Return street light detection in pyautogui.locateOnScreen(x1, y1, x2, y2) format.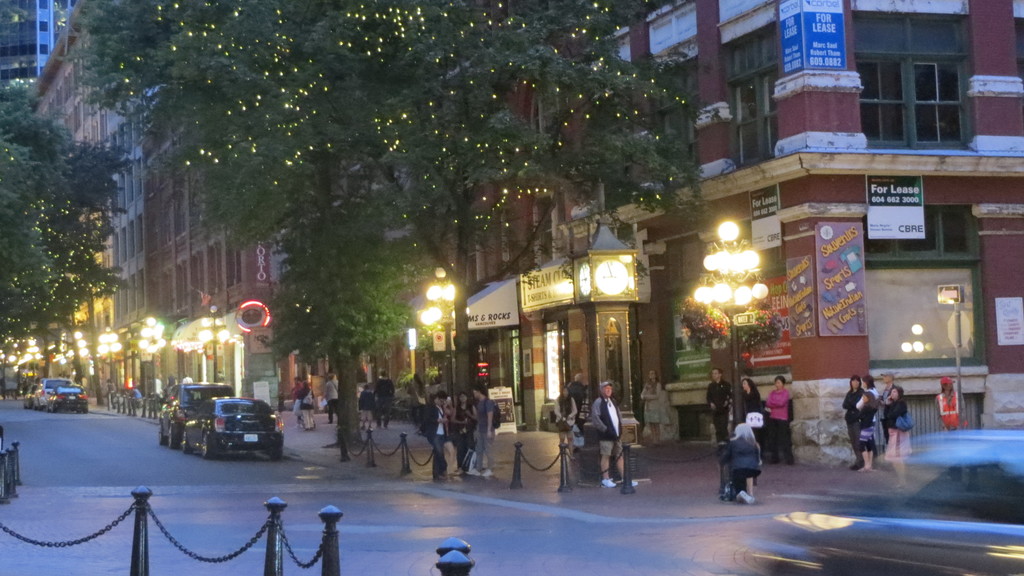
pyautogui.locateOnScreen(195, 300, 235, 386).
